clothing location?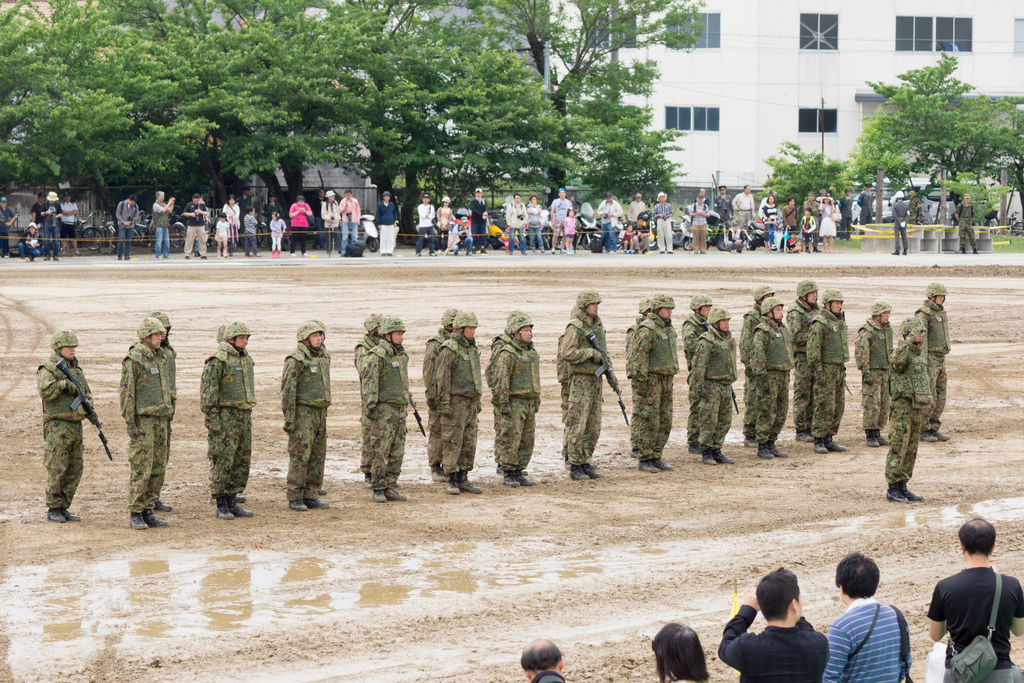
732/190/753/229
